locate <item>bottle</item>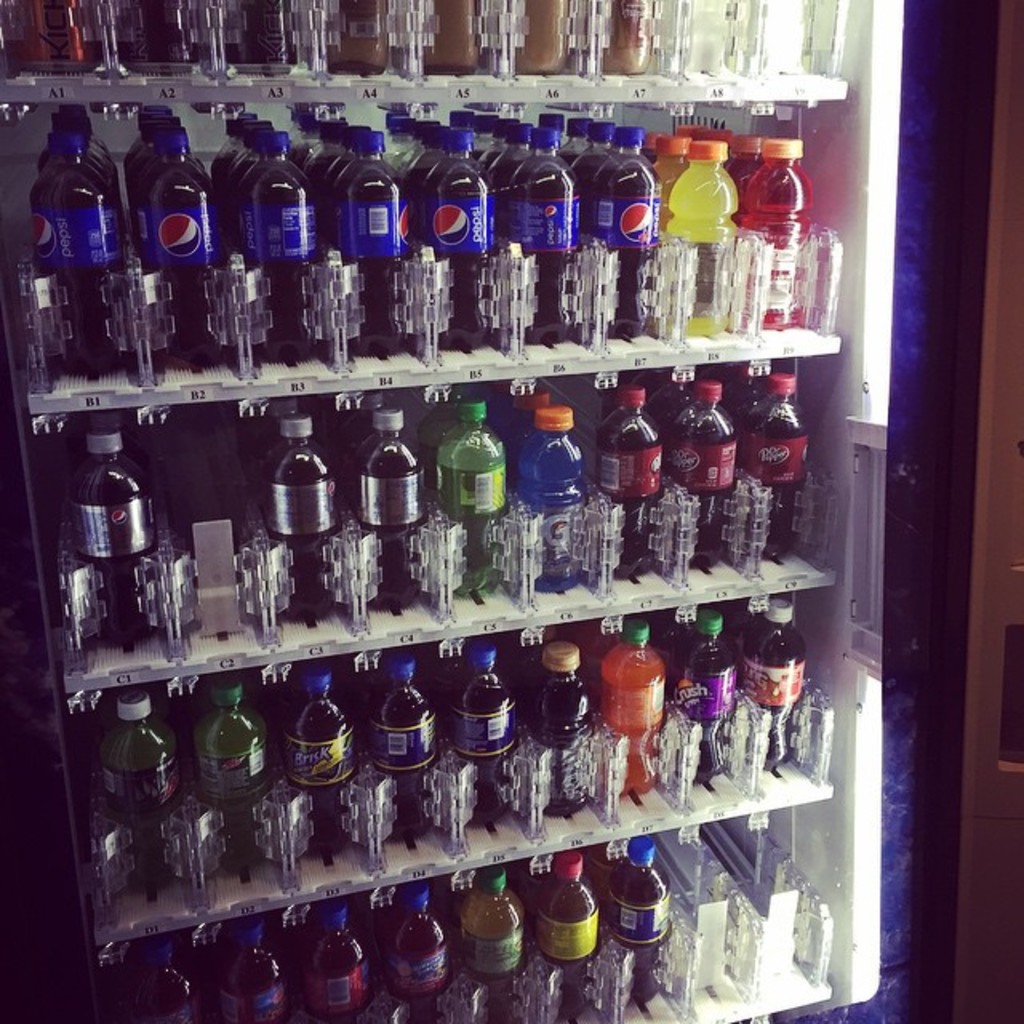
(x1=606, y1=822, x2=694, y2=971)
